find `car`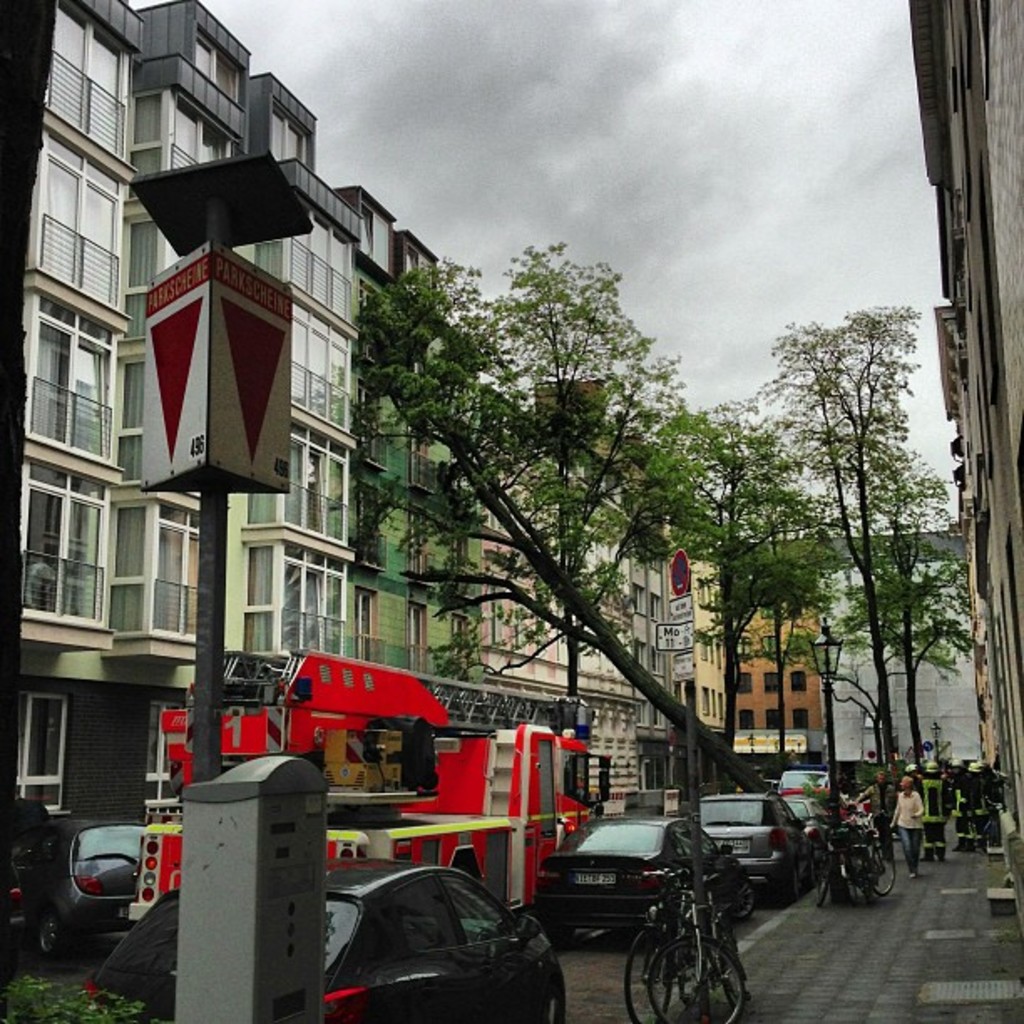
bbox(8, 812, 149, 964)
